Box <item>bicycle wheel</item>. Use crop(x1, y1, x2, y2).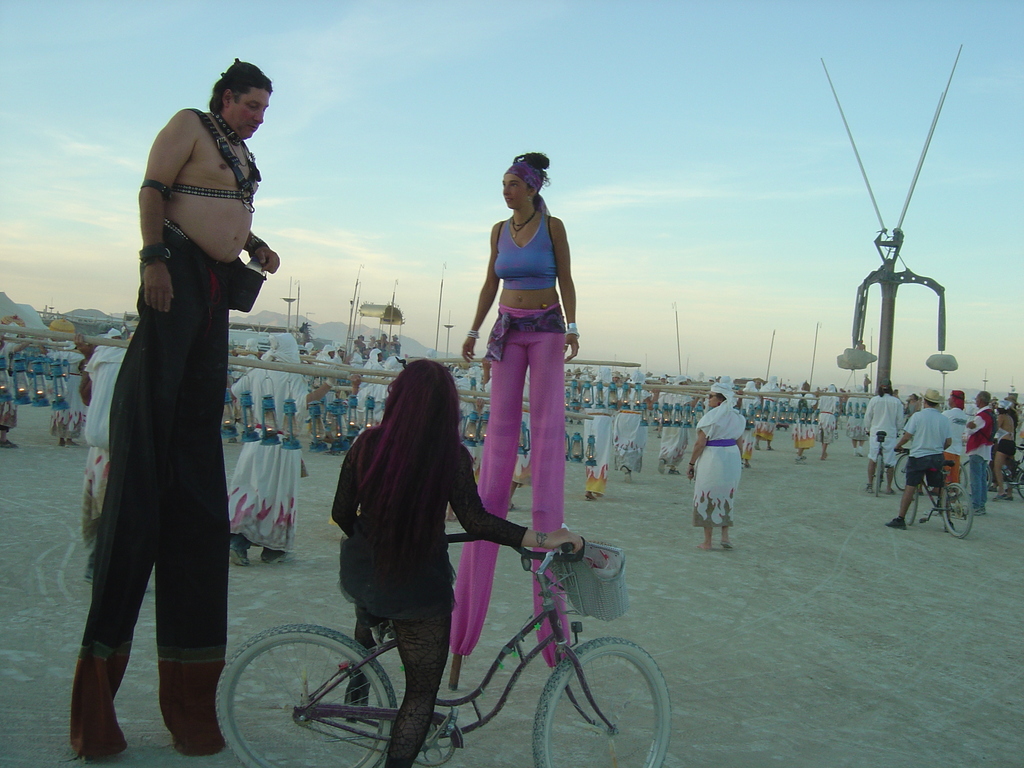
crop(1015, 465, 1023, 500).
